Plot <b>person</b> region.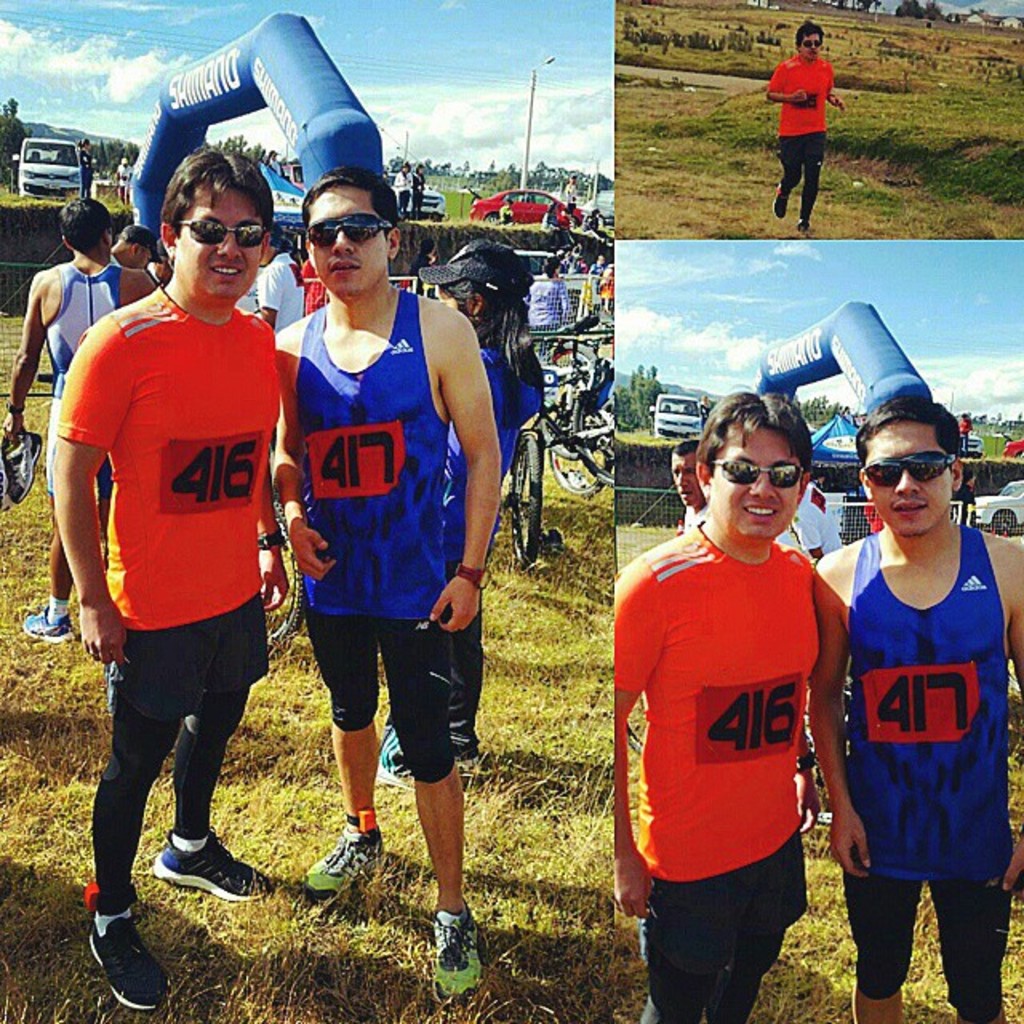
Plotted at Rect(0, 194, 158, 651).
